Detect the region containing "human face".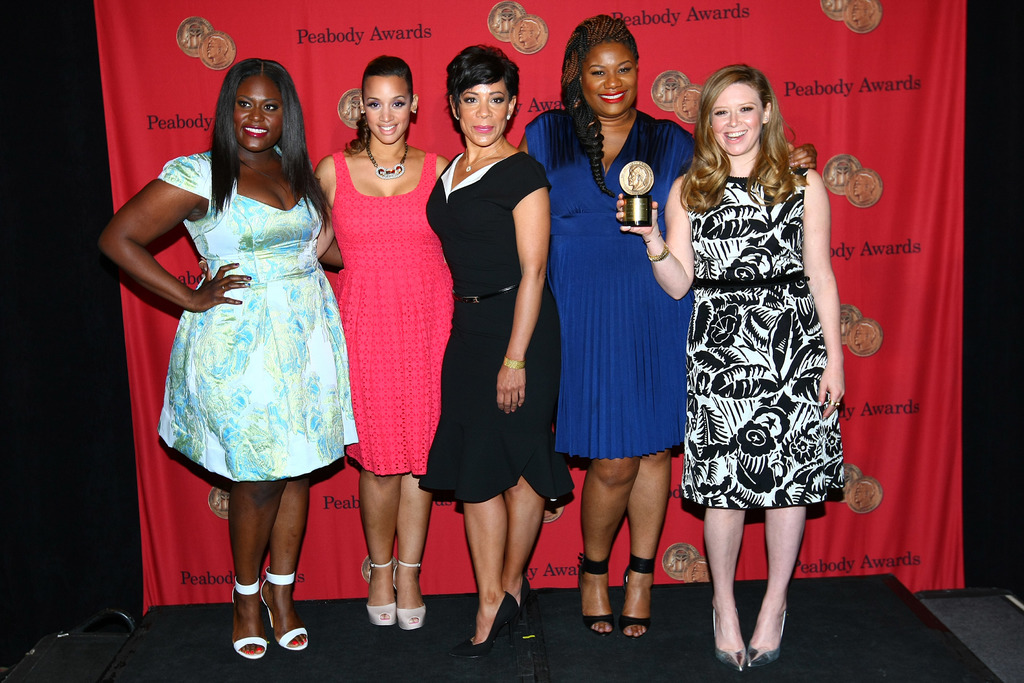
460,84,505,147.
